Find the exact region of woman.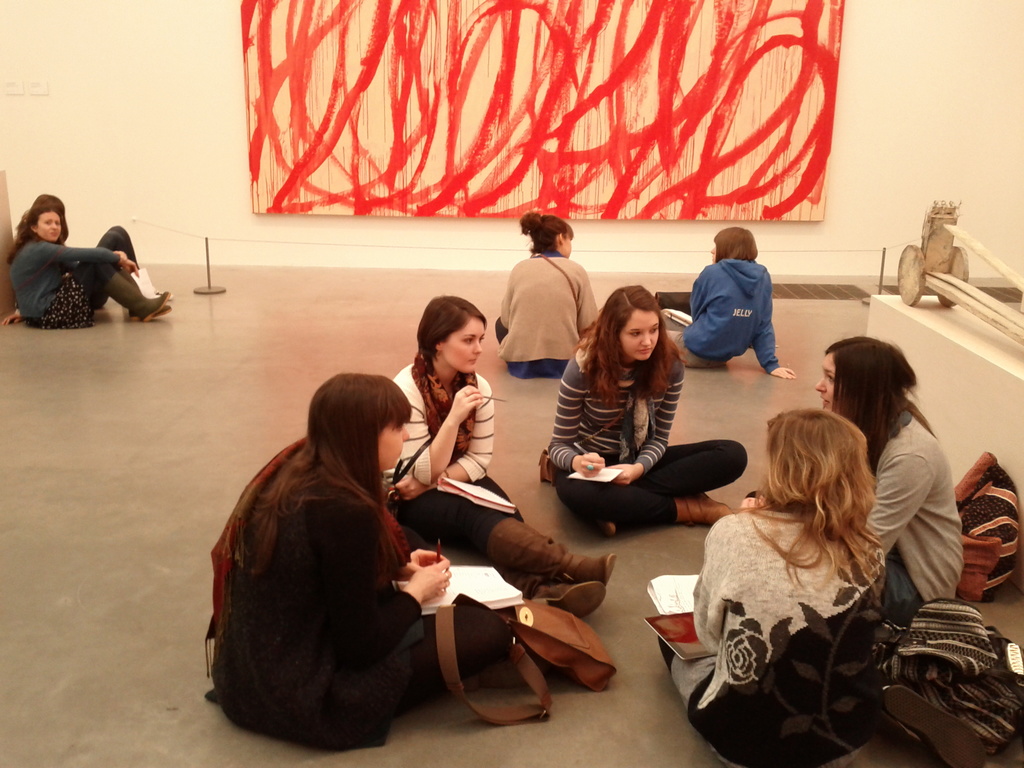
Exact region: [x1=494, y1=209, x2=604, y2=378].
